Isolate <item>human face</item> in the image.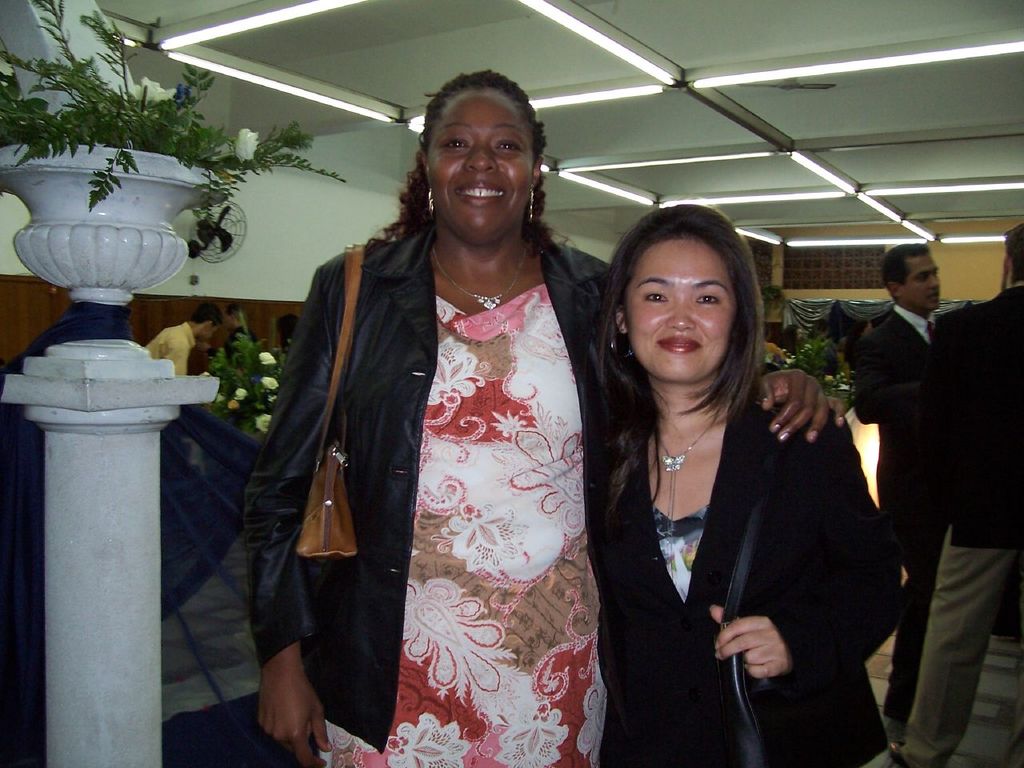
Isolated region: l=426, t=92, r=536, b=244.
